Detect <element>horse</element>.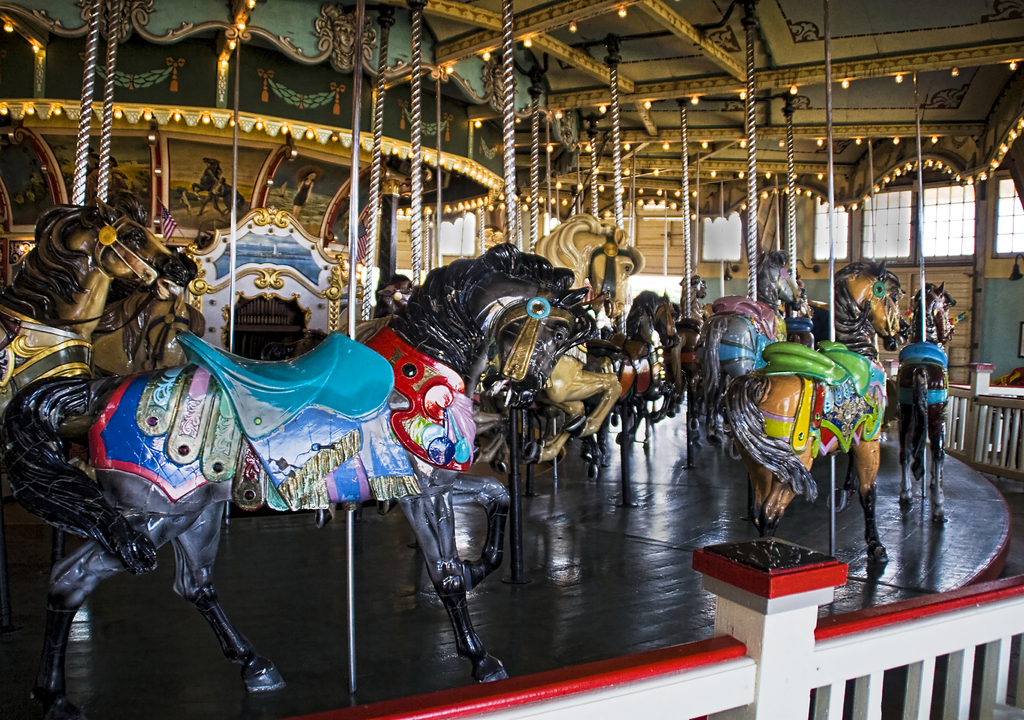
Detected at [x1=0, y1=241, x2=600, y2=716].
